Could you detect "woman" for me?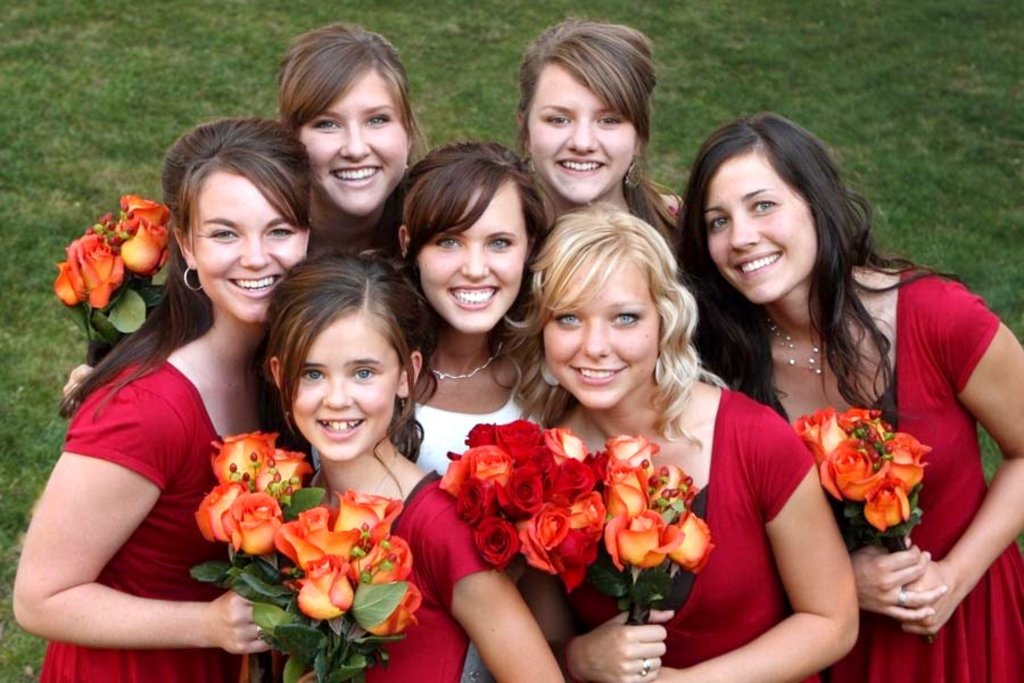
Detection result: Rect(393, 140, 552, 682).
